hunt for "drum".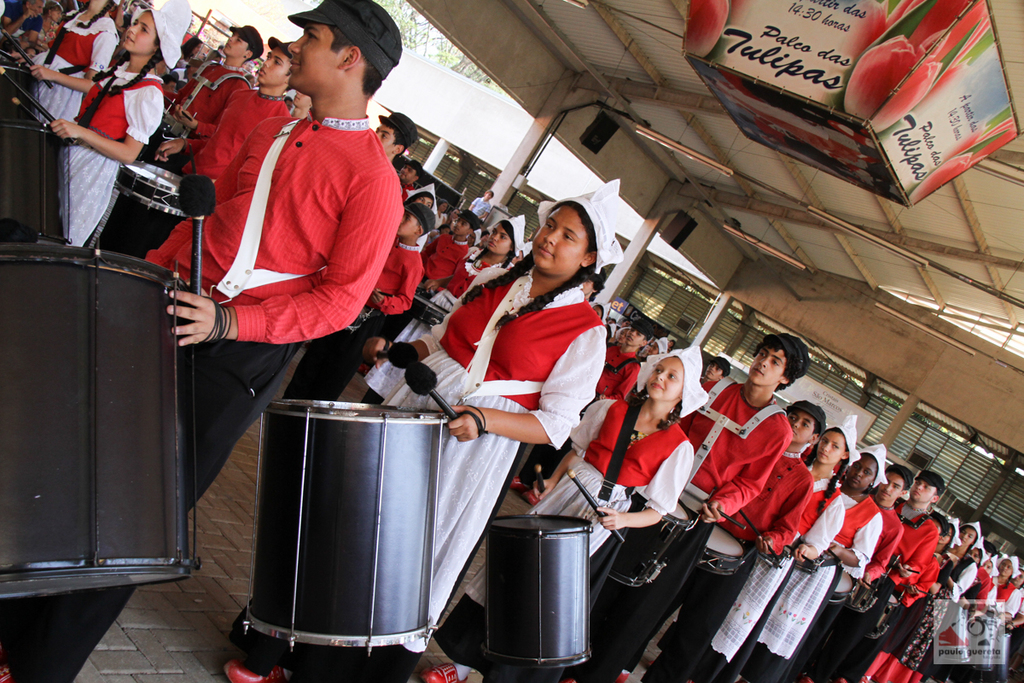
Hunted down at (483,511,591,674).
